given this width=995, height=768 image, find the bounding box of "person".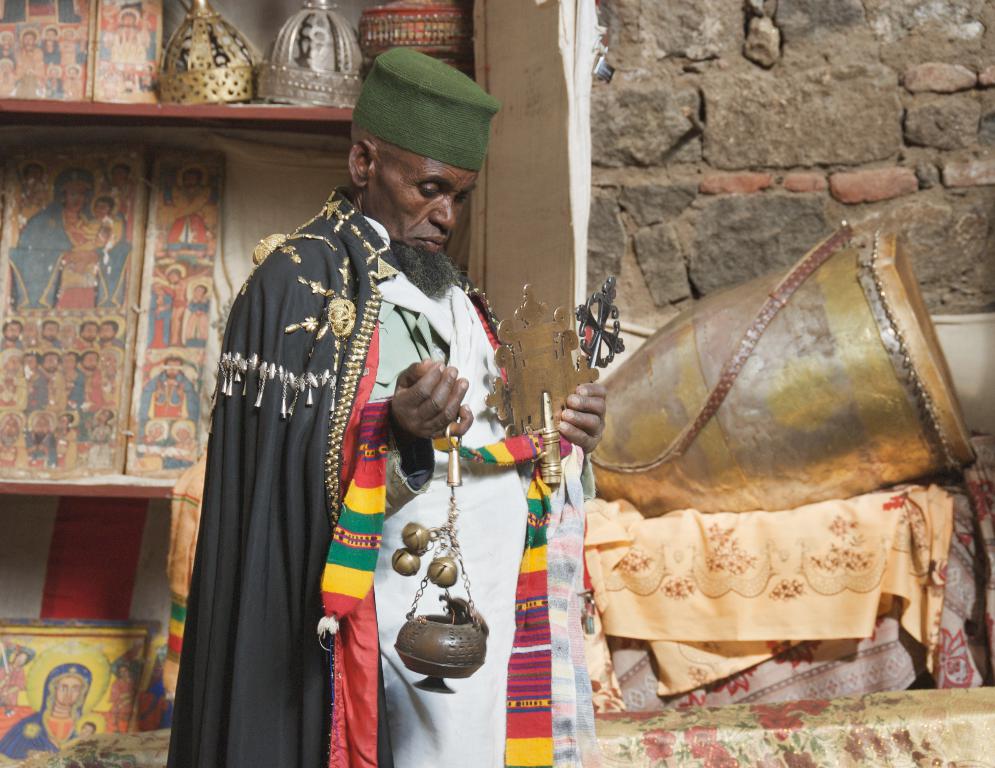
273,105,522,756.
